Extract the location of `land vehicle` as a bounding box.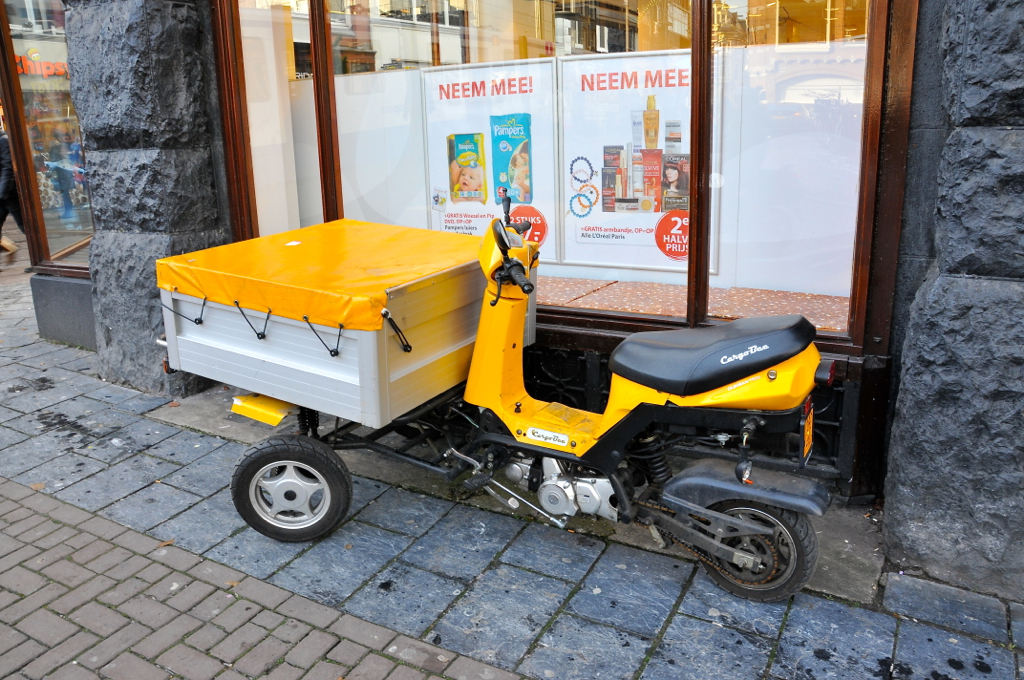
pyautogui.locateOnScreen(169, 200, 847, 598).
